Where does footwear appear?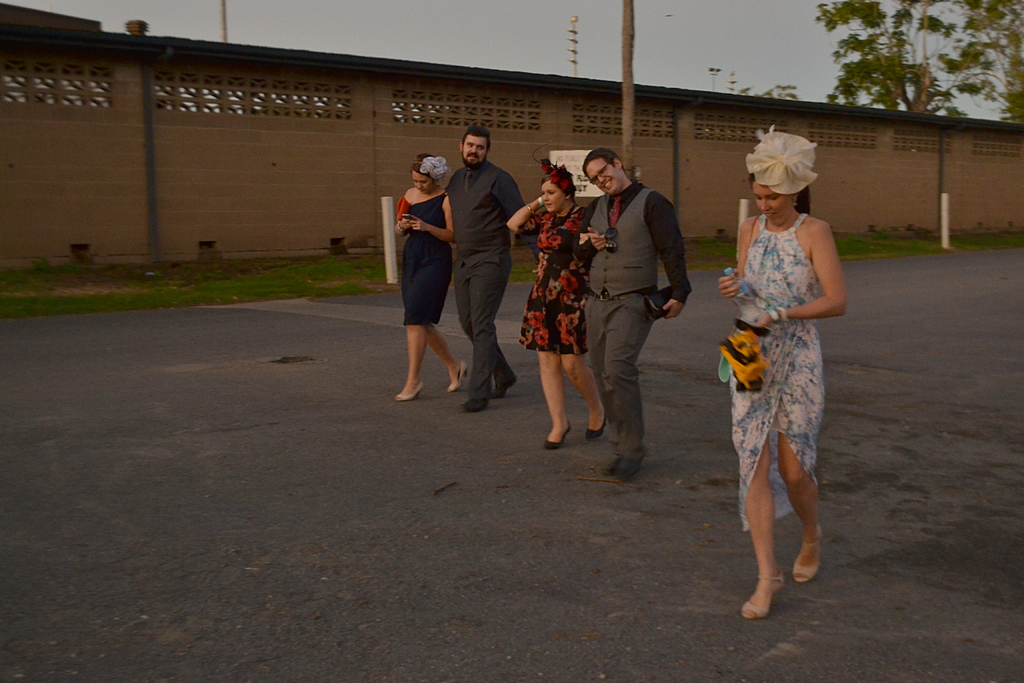
Appears at locate(395, 377, 425, 401).
